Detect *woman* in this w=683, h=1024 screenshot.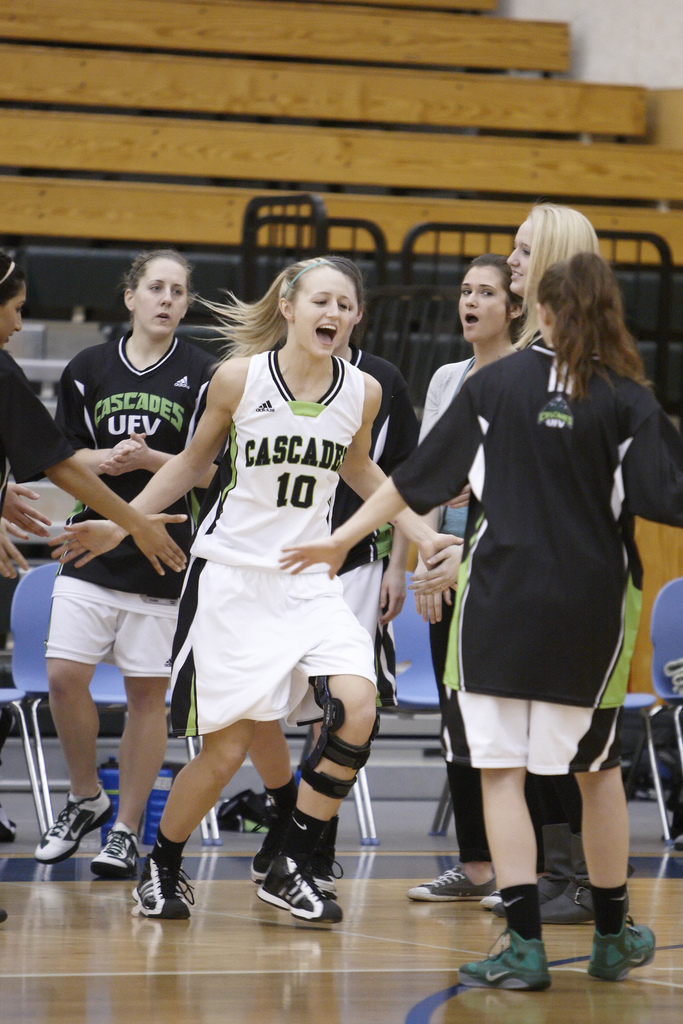
Detection: bbox(495, 200, 621, 930).
